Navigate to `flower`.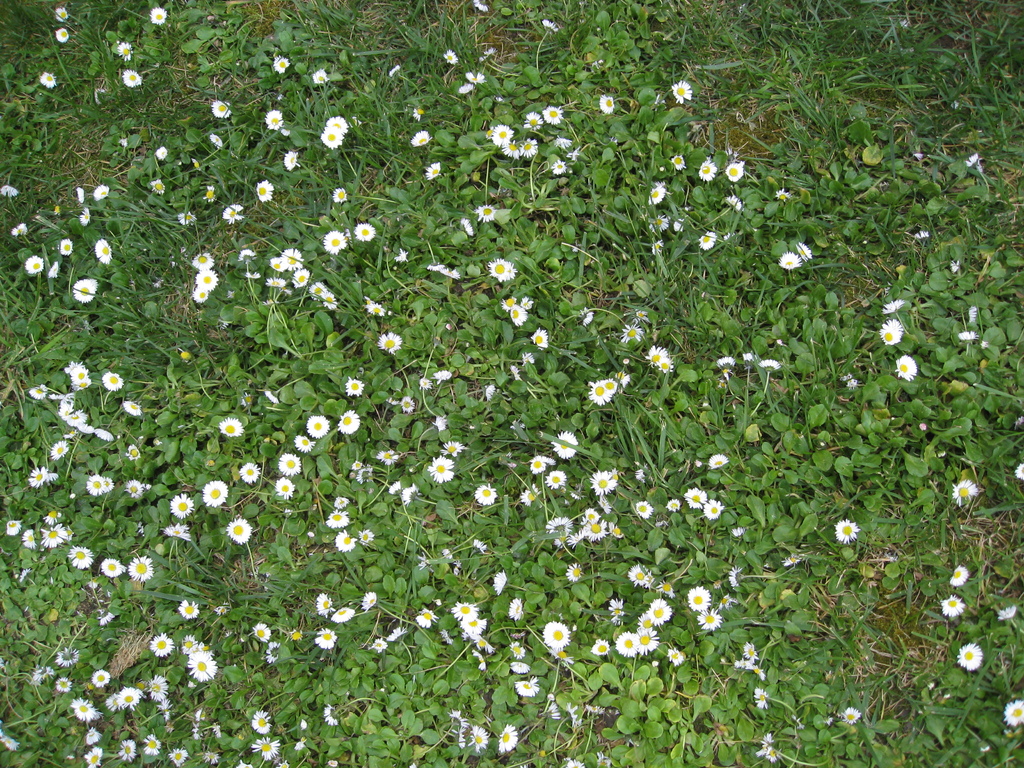
Navigation target: box=[832, 522, 858, 540].
